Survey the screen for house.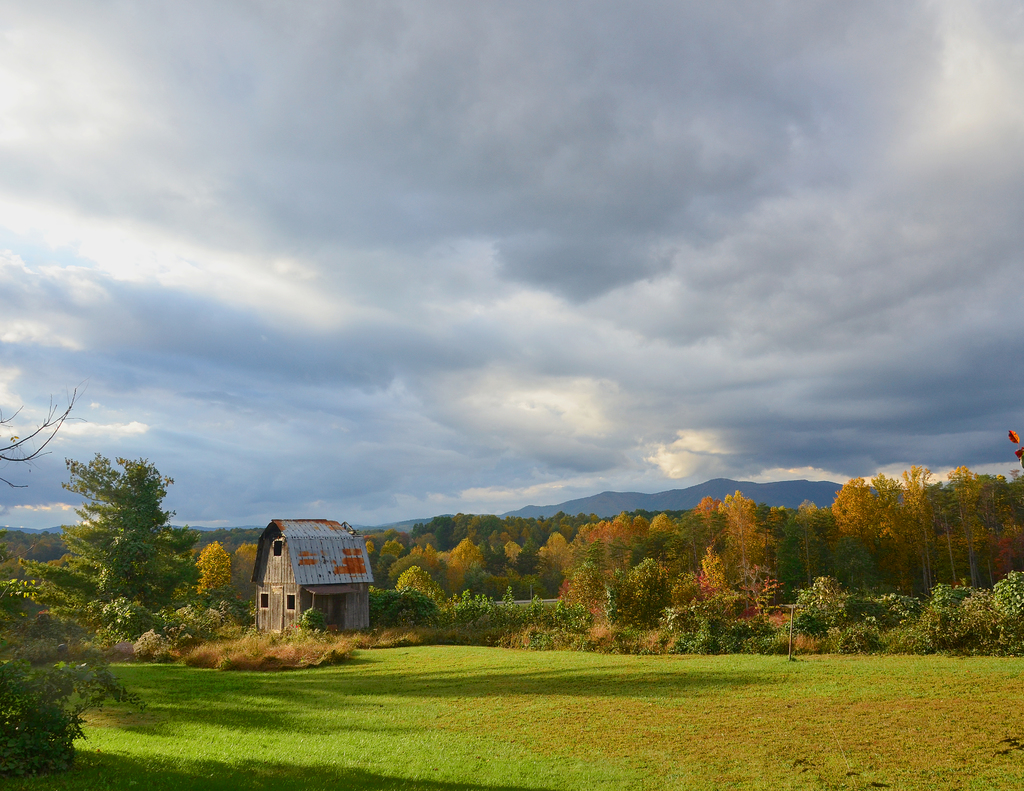
Survey found: x1=246 y1=493 x2=400 y2=641.
